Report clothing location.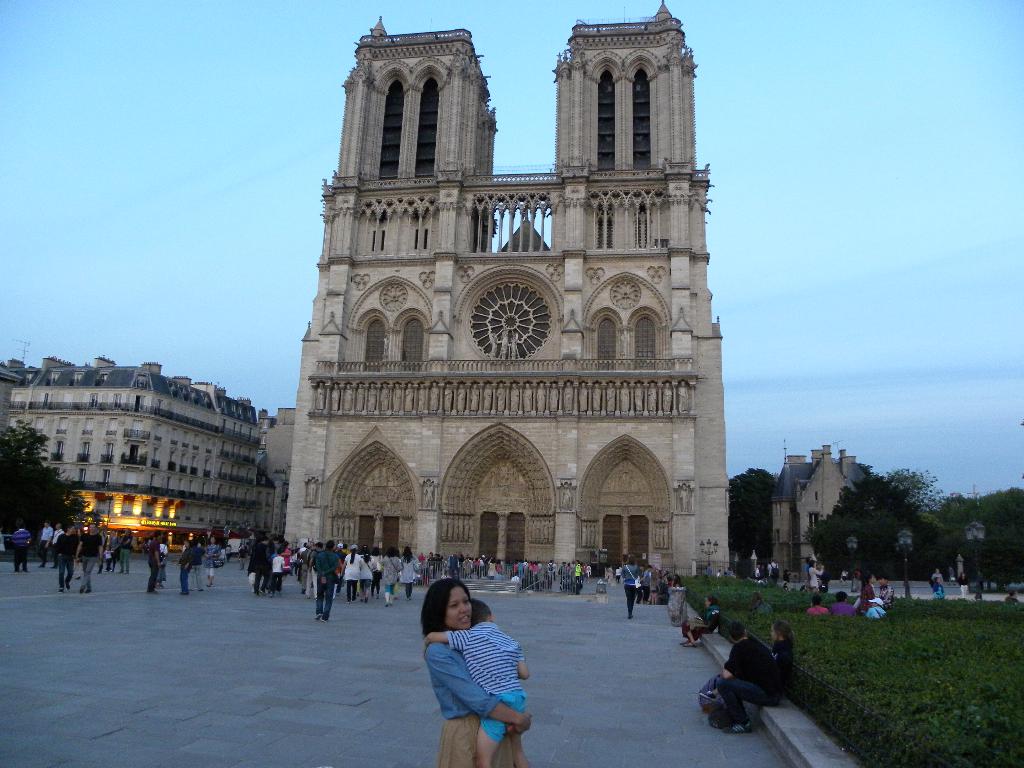
Report: 957 577 970 600.
